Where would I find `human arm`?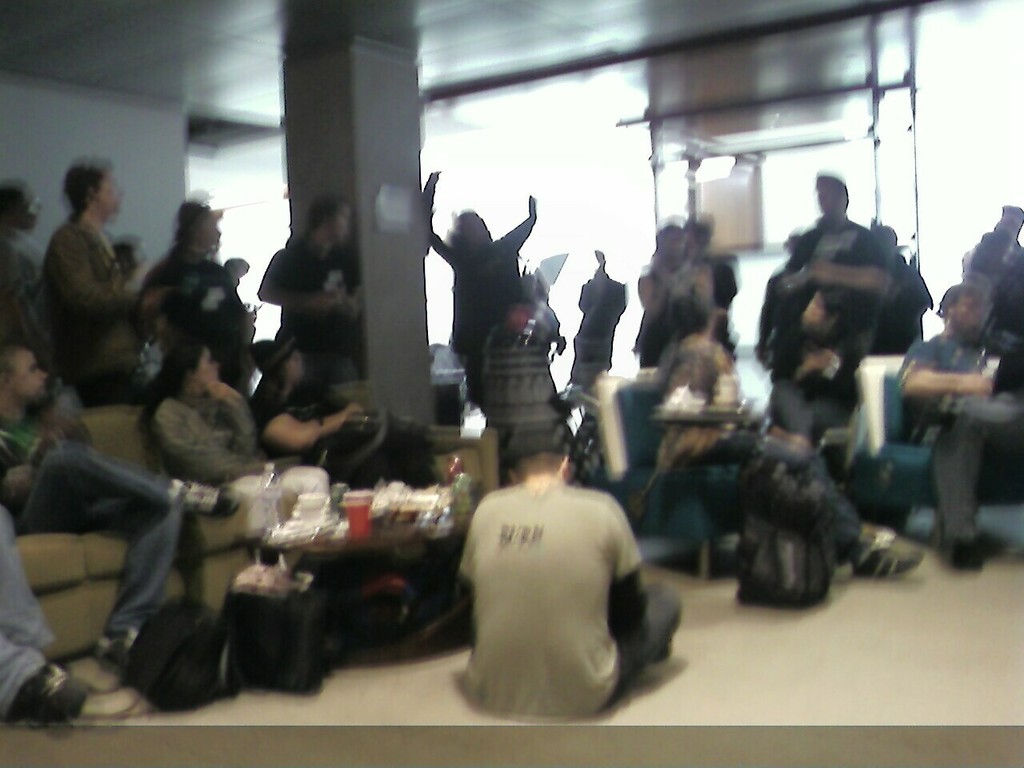
At {"left": 896, "top": 330, "right": 1004, "bottom": 410}.
